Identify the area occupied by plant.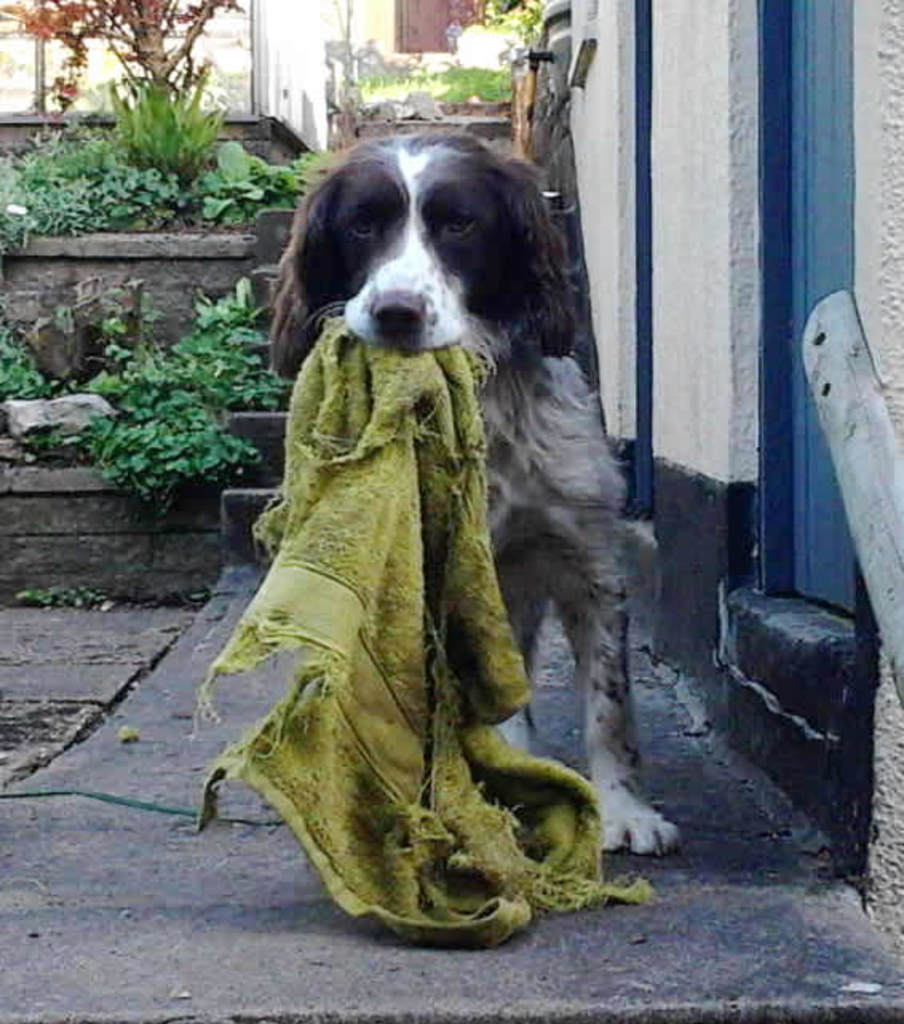
Area: region(0, 0, 259, 121).
